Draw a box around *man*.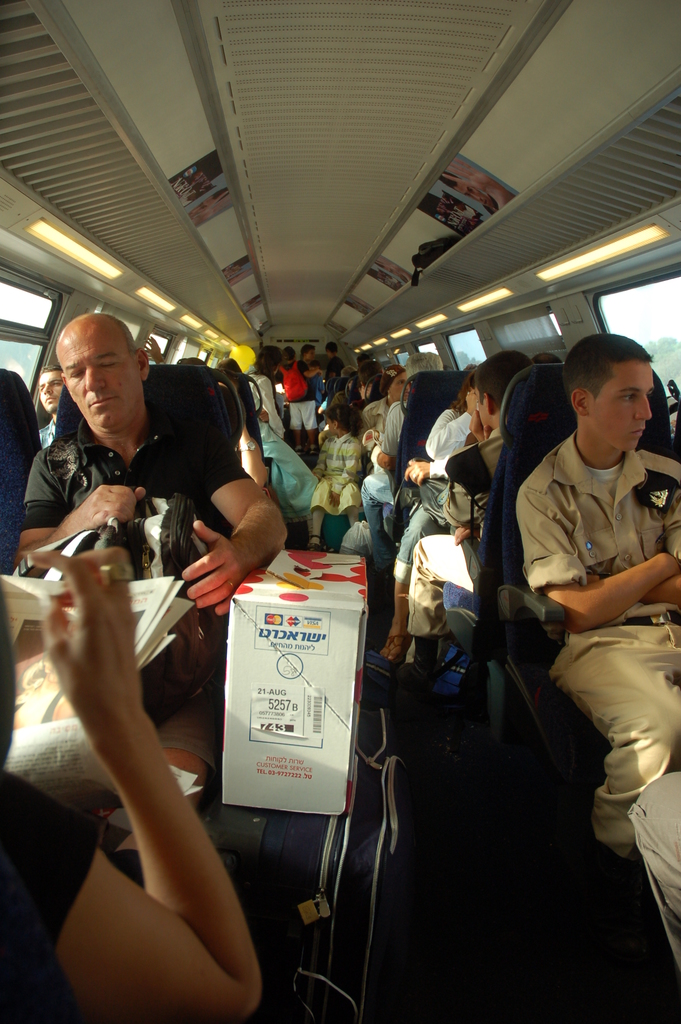
select_region(31, 359, 54, 452).
